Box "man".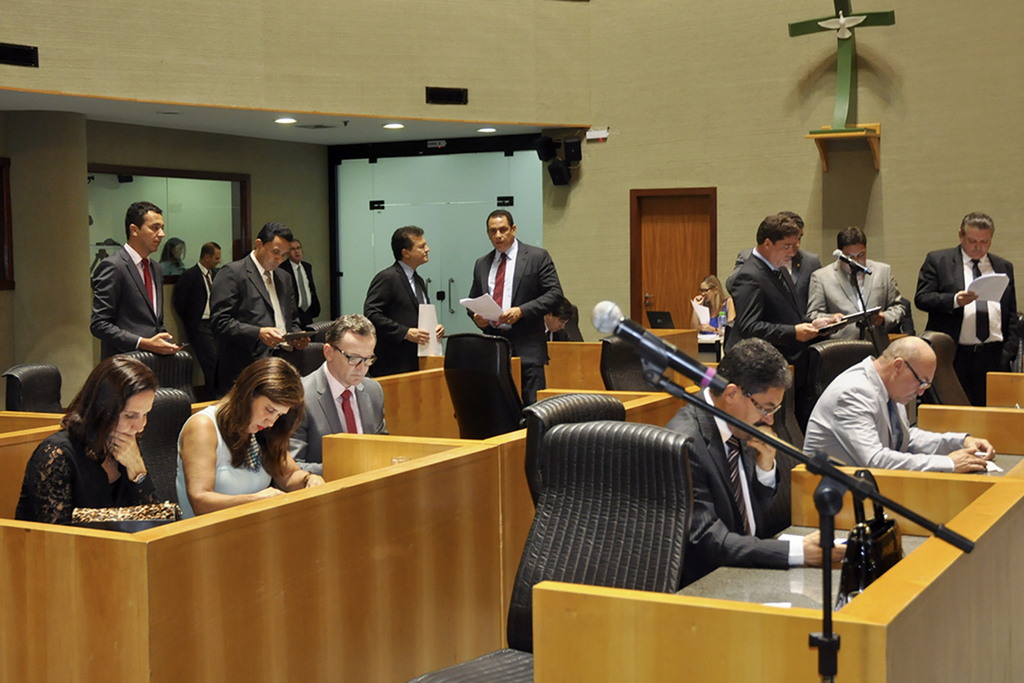
(205,217,316,394).
